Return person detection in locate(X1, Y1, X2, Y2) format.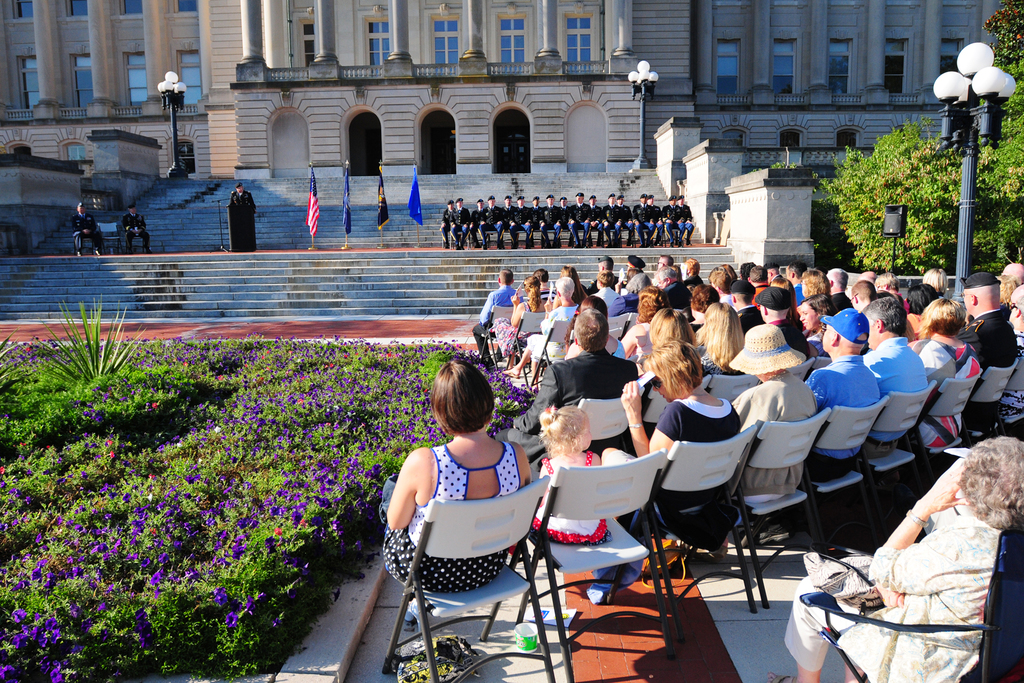
locate(72, 200, 105, 256).
